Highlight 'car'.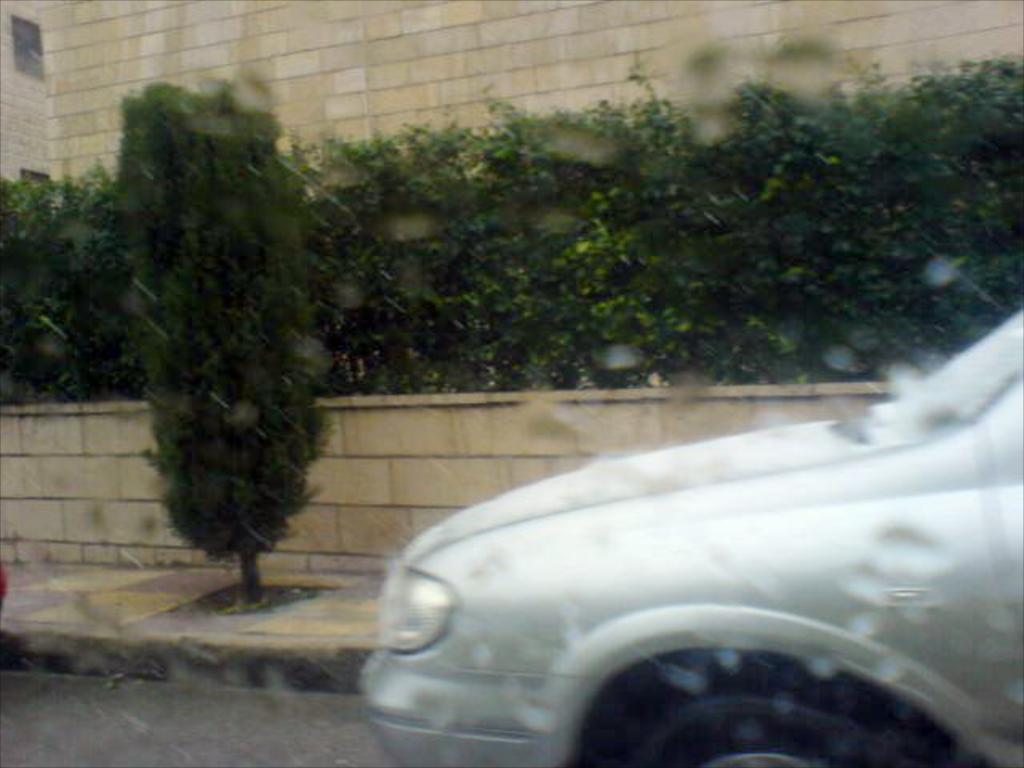
Highlighted region: x1=325 y1=301 x2=1021 y2=766.
